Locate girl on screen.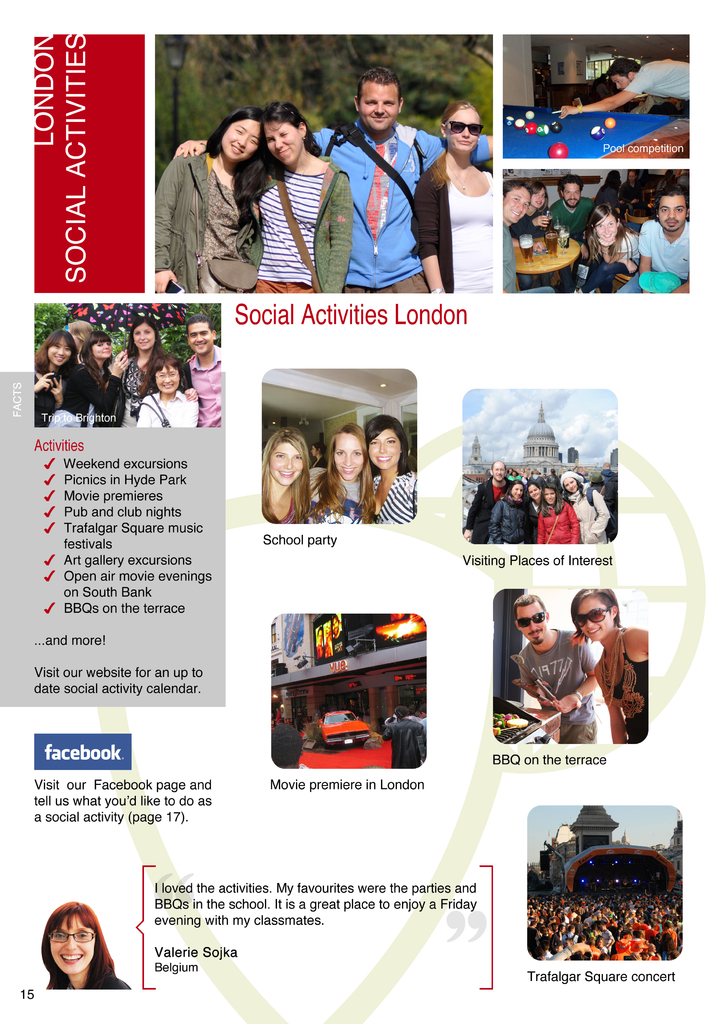
On screen at {"left": 260, "top": 426, "right": 311, "bottom": 523}.
